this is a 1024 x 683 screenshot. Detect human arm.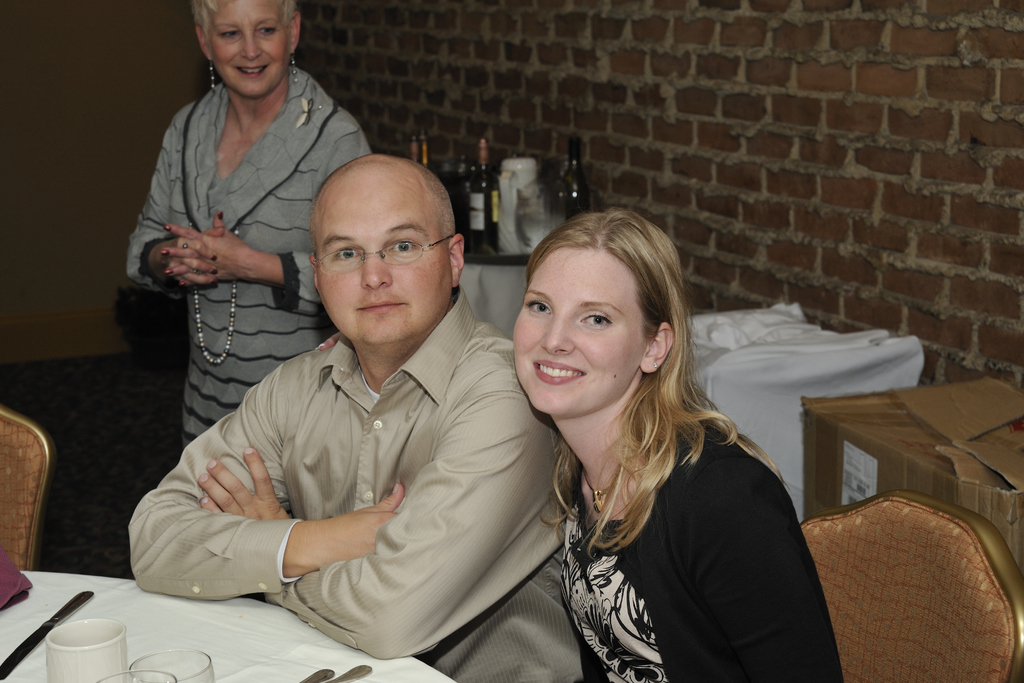
x1=250, y1=390, x2=561, y2=664.
